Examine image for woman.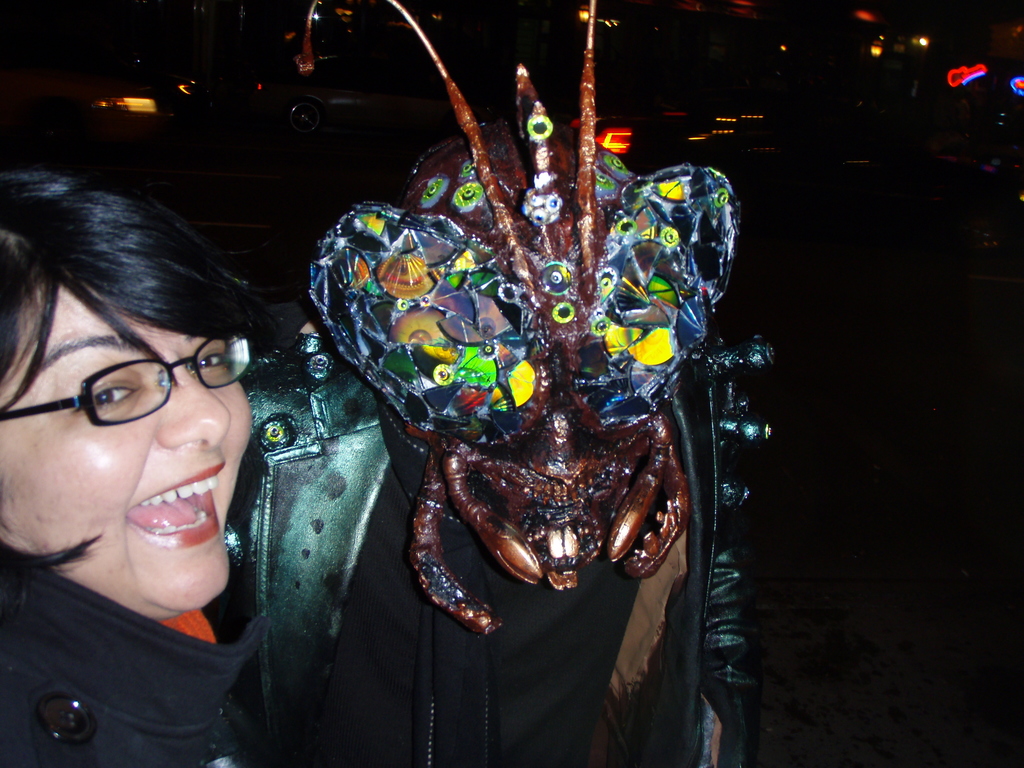
Examination result: left=0, top=172, right=250, bottom=767.
